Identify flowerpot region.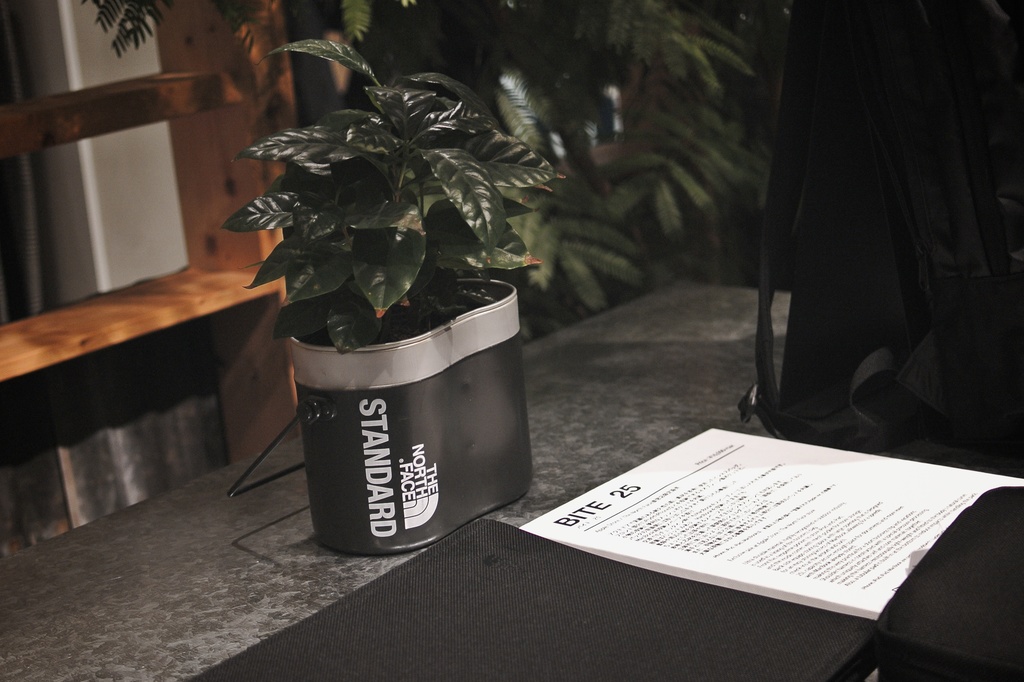
Region: BBox(269, 144, 539, 543).
